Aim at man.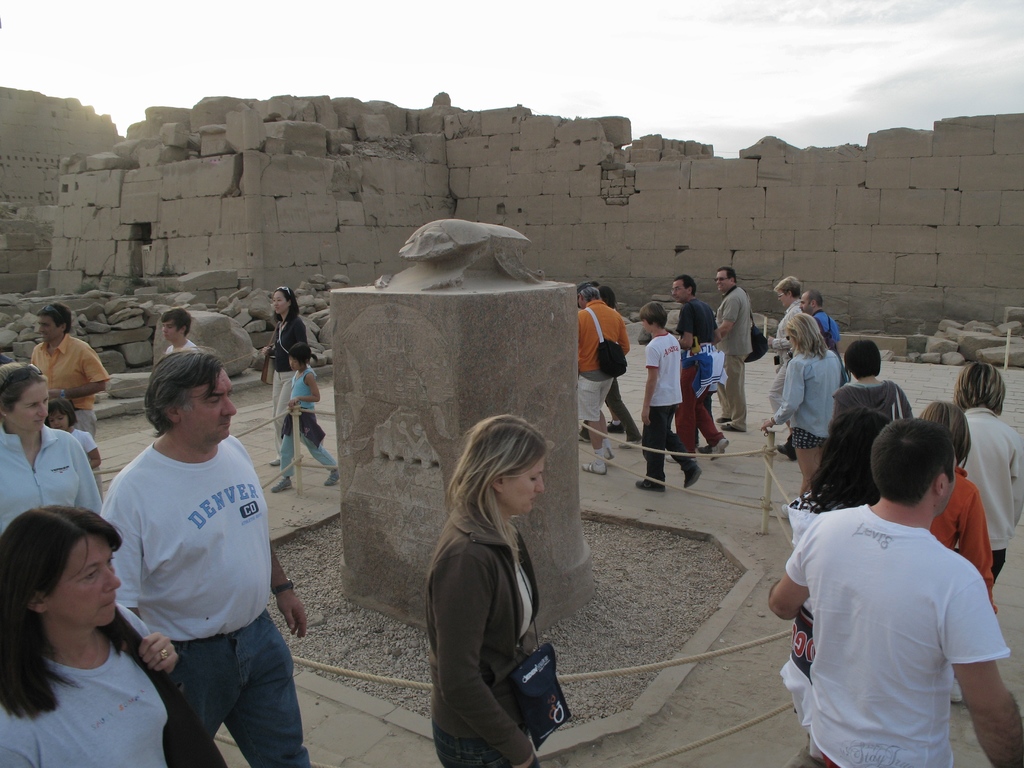
Aimed at (left=796, top=288, right=844, bottom=358).
